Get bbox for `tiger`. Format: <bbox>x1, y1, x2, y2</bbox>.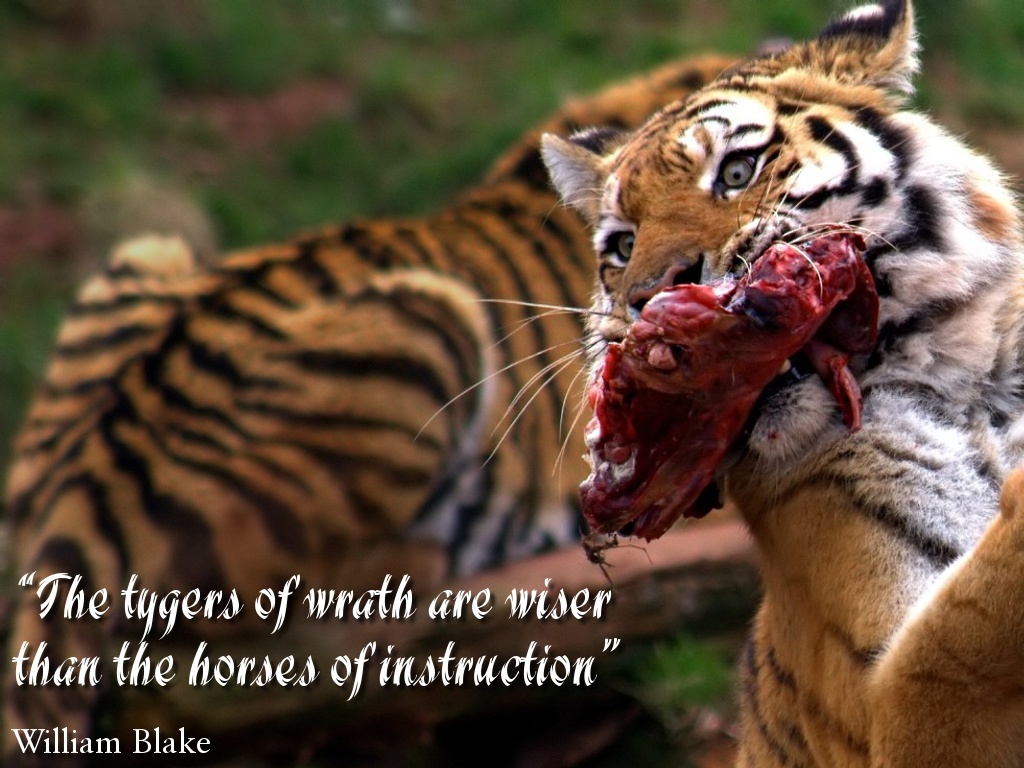
<bbox>530, 0, 1023, 761</bbox>.
